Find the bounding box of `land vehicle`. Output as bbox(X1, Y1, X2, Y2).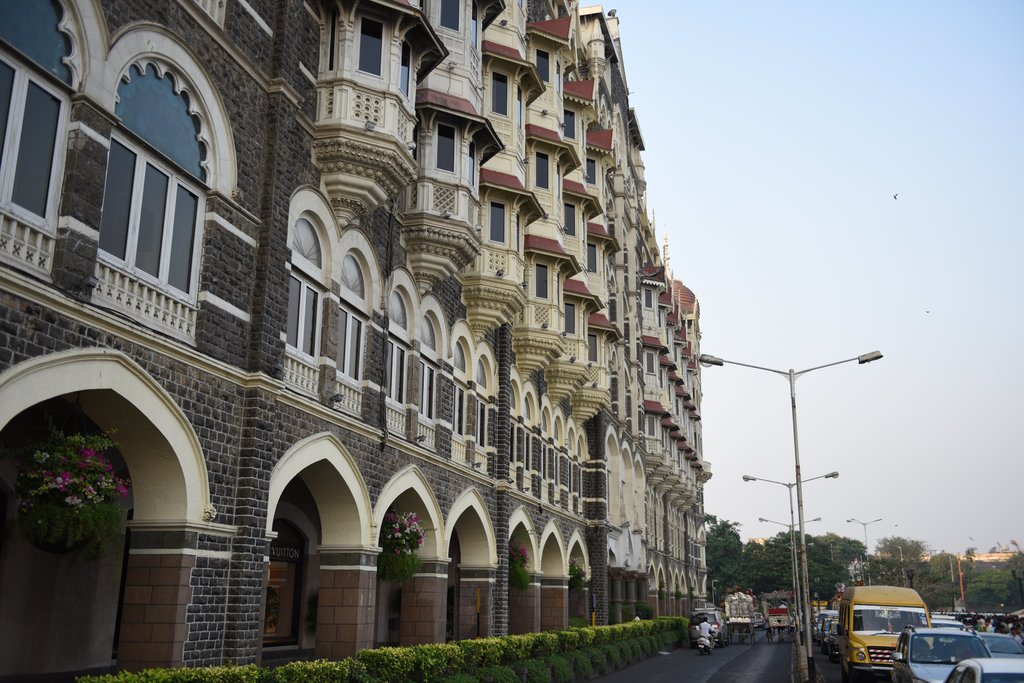
bbox(723, 588, 757, 643).
